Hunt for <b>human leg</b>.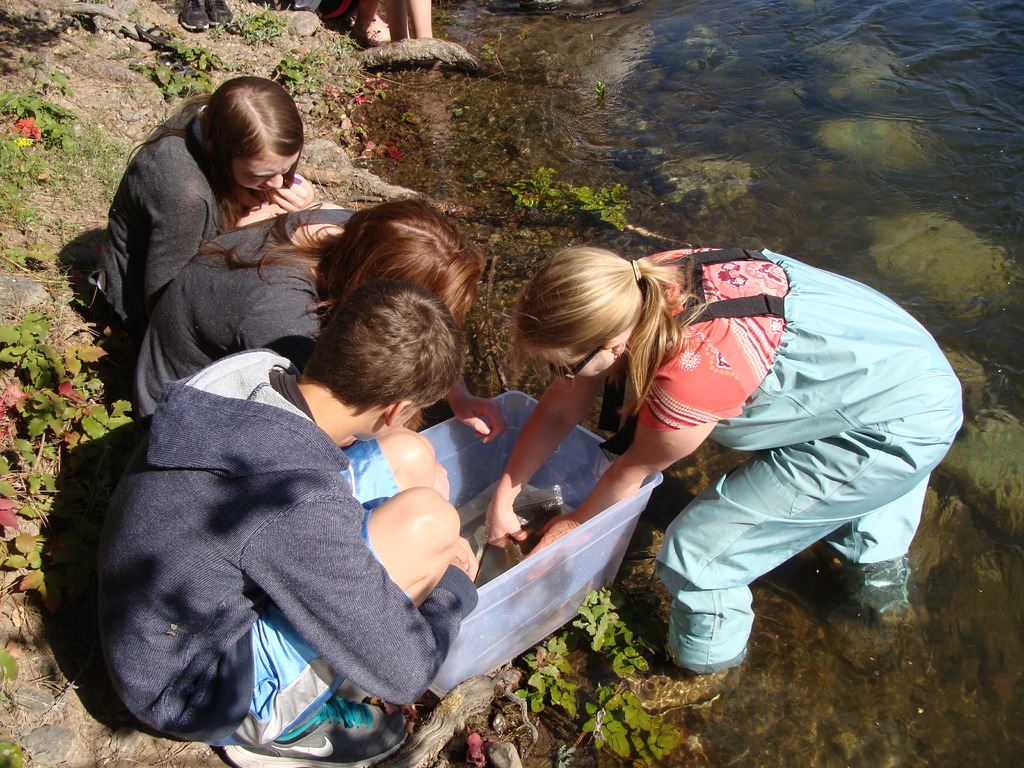
Hunted down at 342, 426, 442, 508.
